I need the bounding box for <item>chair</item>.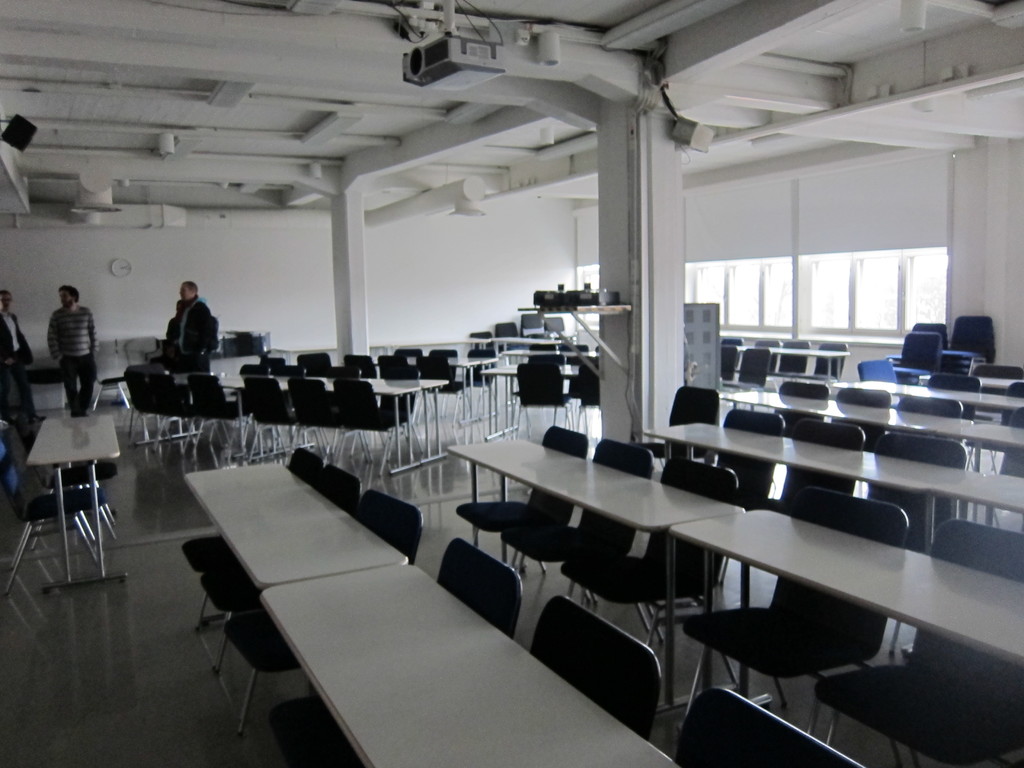
Here it is: <region>897, 396, 960, 423</region>.
